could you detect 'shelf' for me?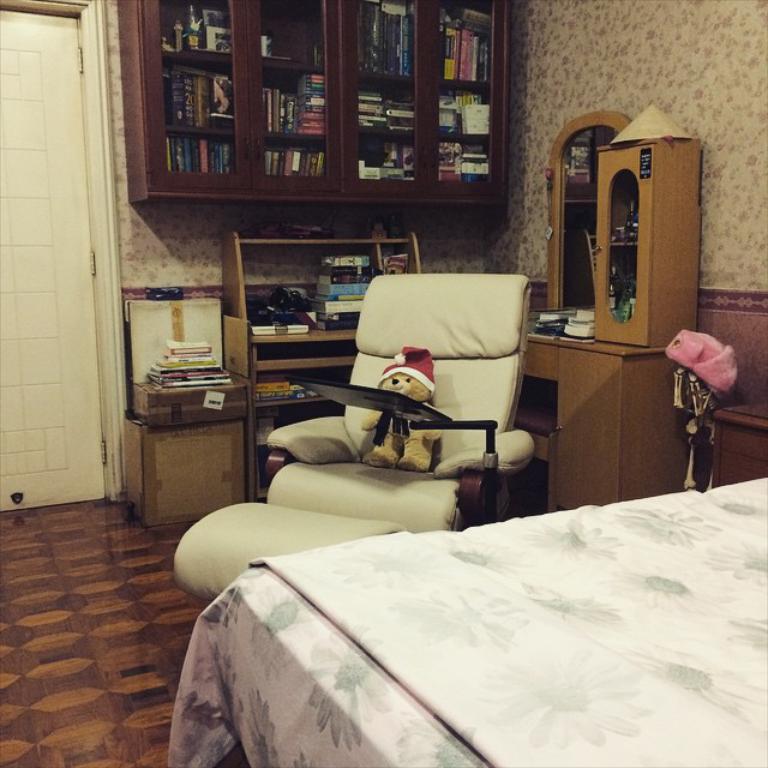
Detection result: x1=121, y1=0, x2=506, y2=206.
